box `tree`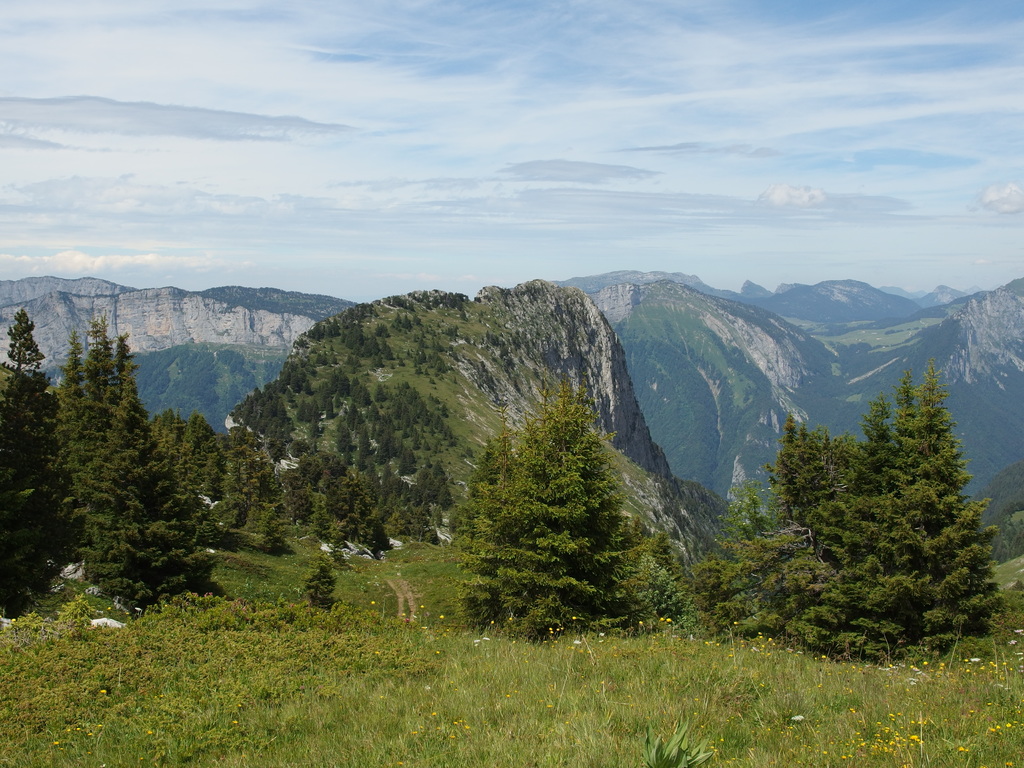
pyautogui.locateOnScreen(0, 299, 80, 610)
